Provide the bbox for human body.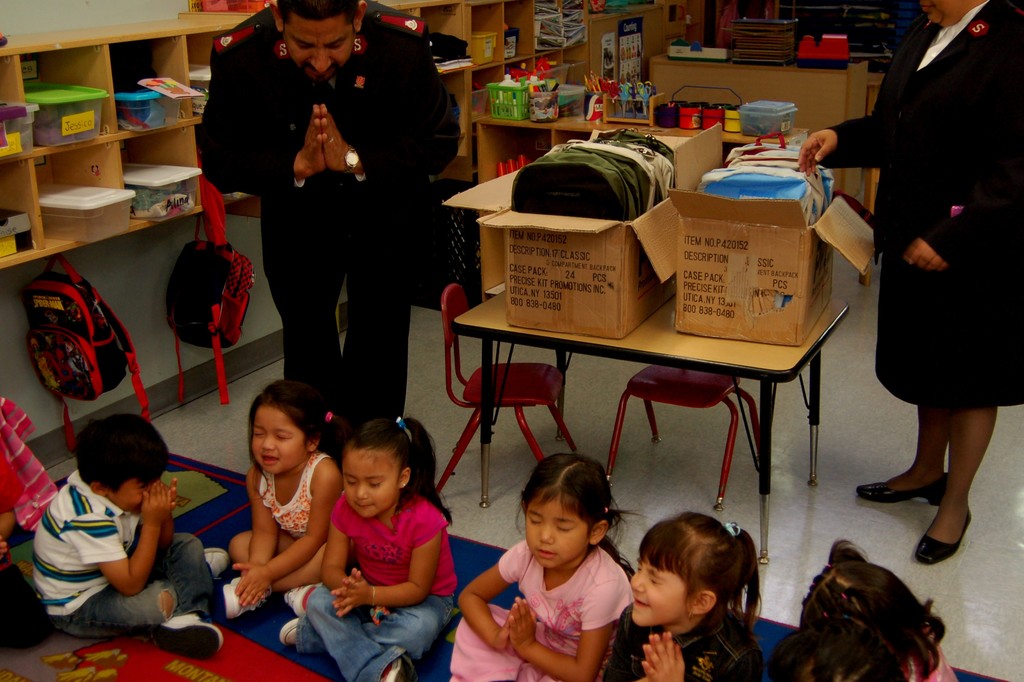
rect(216, 383, 332, 652).
